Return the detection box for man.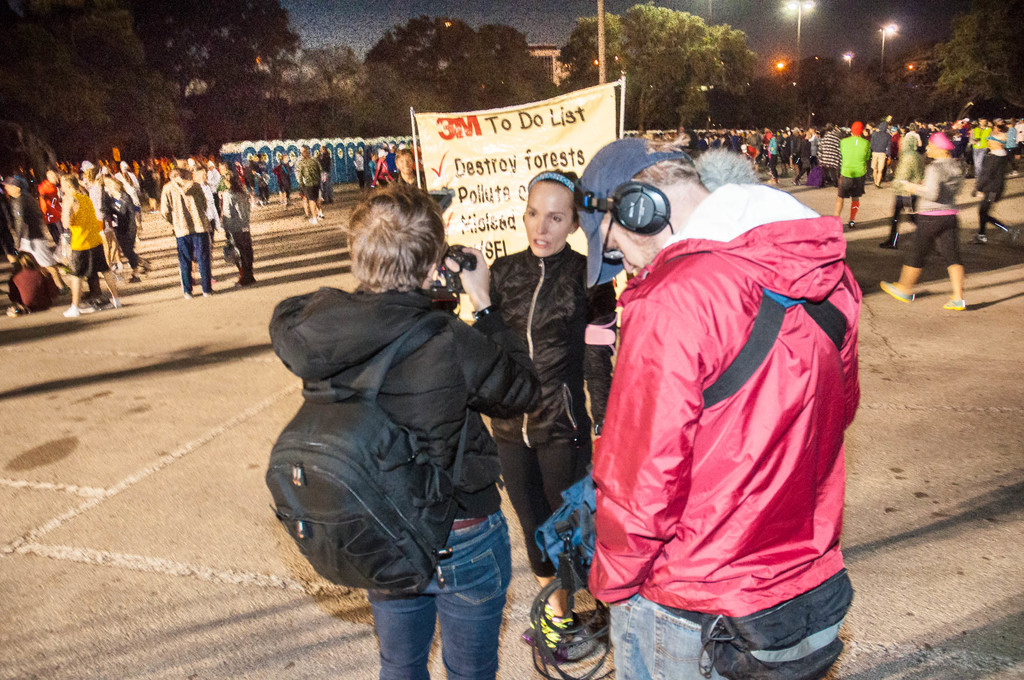
[389,145,428,195].
